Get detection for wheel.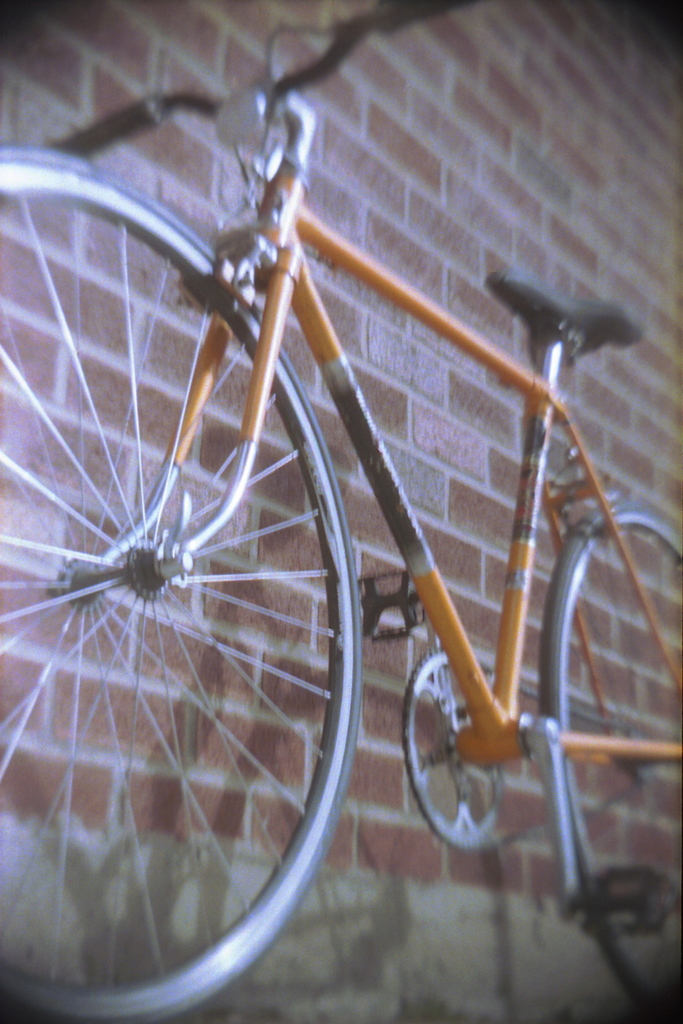
Detection: <region>33, 268, 359, 982</region>.
